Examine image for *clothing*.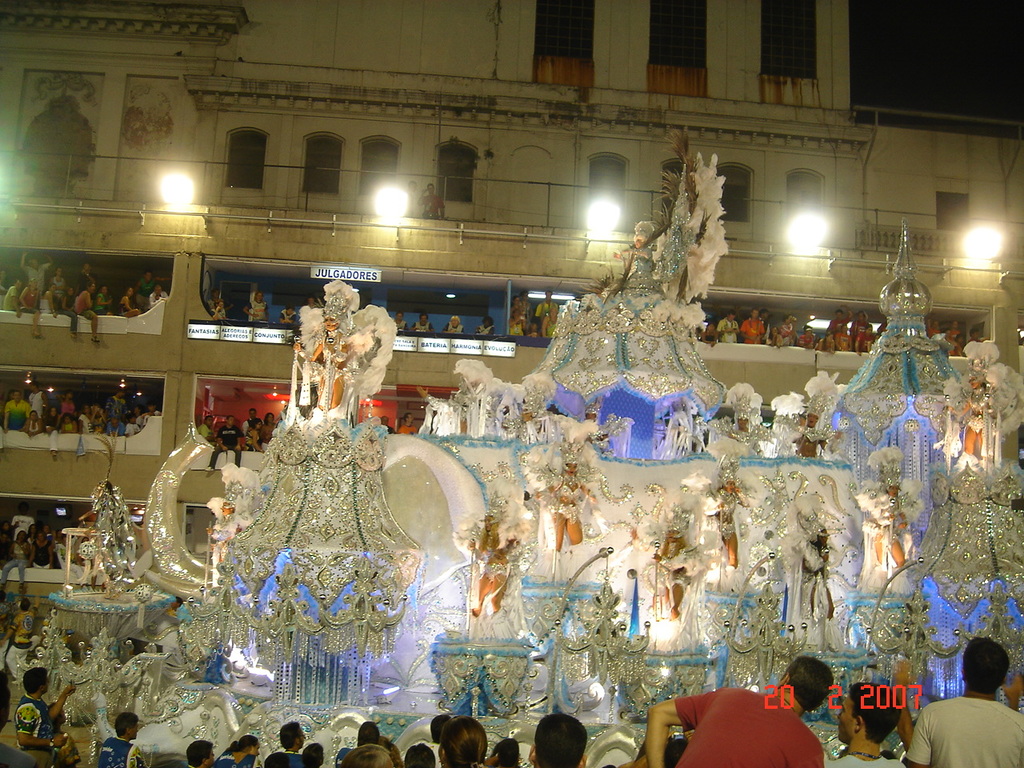
Examination result: bbox(821, 744, 905, 767).
